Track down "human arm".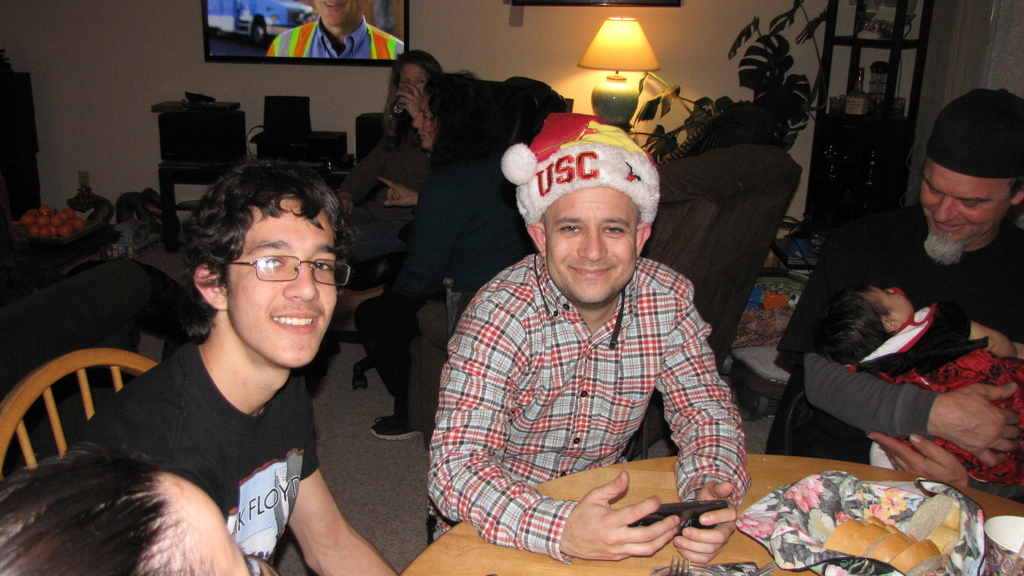
Tracked to detection(276, 429, 383, 575).
